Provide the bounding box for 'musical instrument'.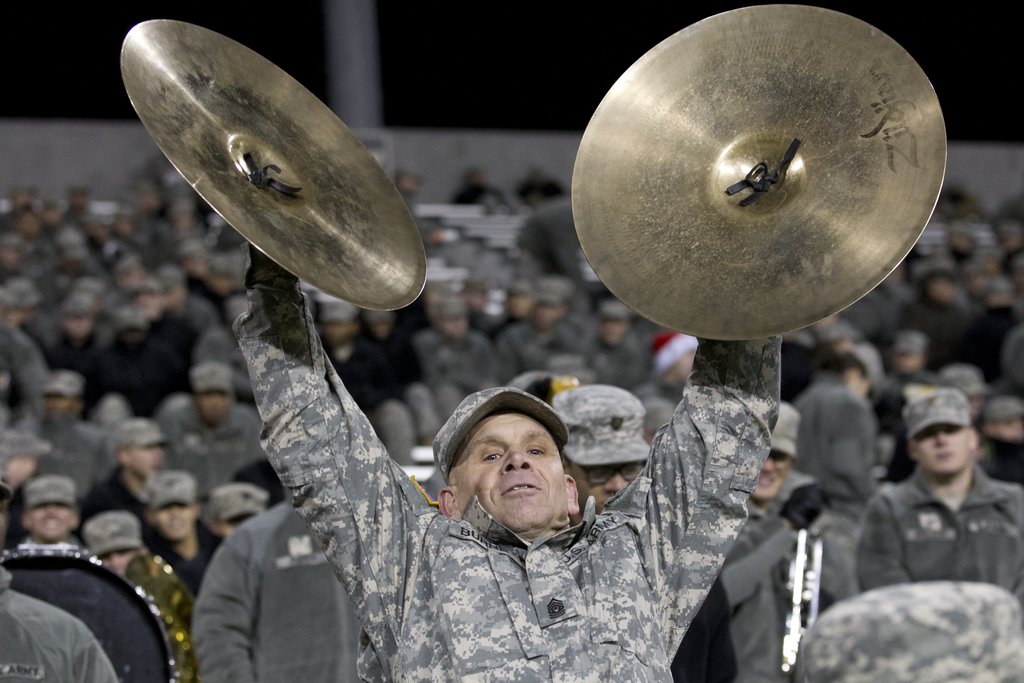
(570, 0, 950, 340).
